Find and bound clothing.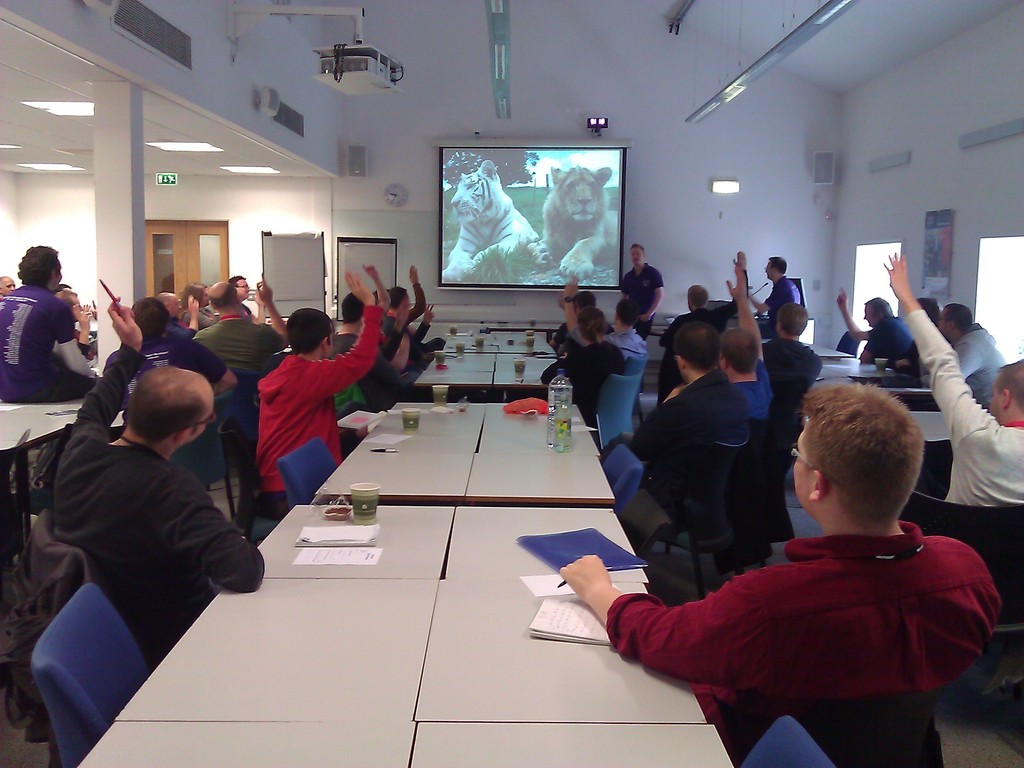
Bound: crop(604, 329, 648, 365).
